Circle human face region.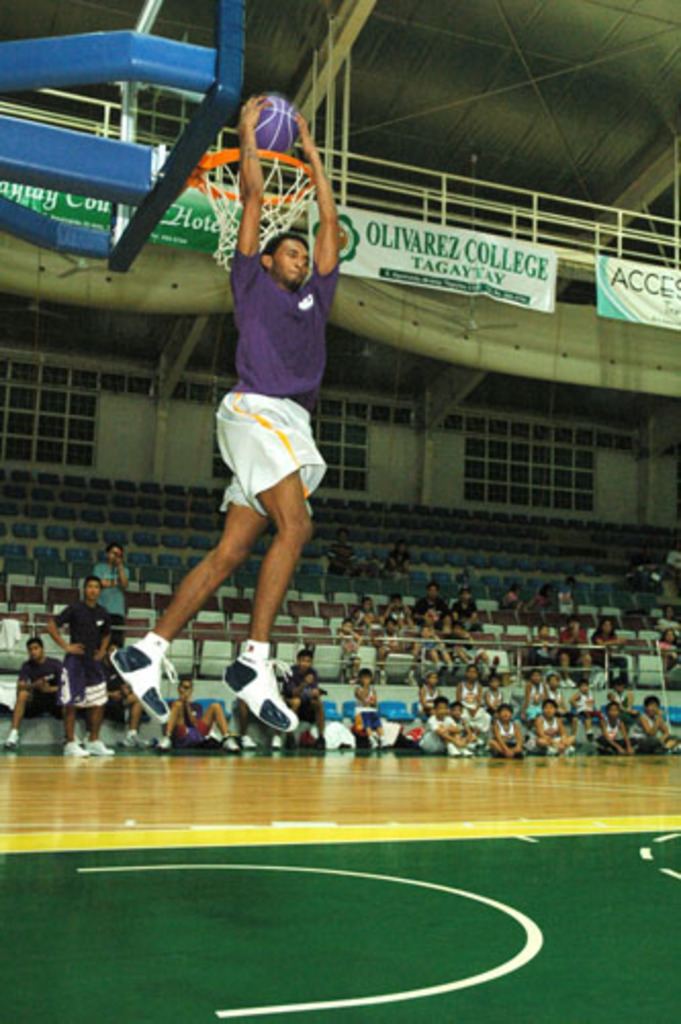
Region: l=540, t=703, r=562, b=717.
